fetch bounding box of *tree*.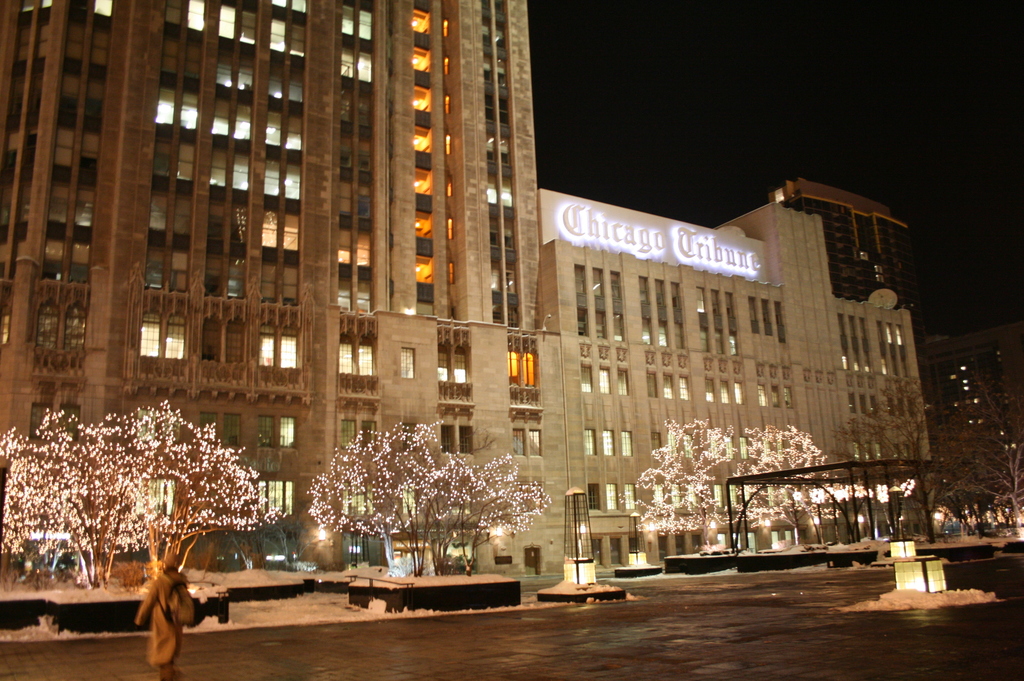
Bbox: x1=305, y1=413, x2=481, y2=587.
